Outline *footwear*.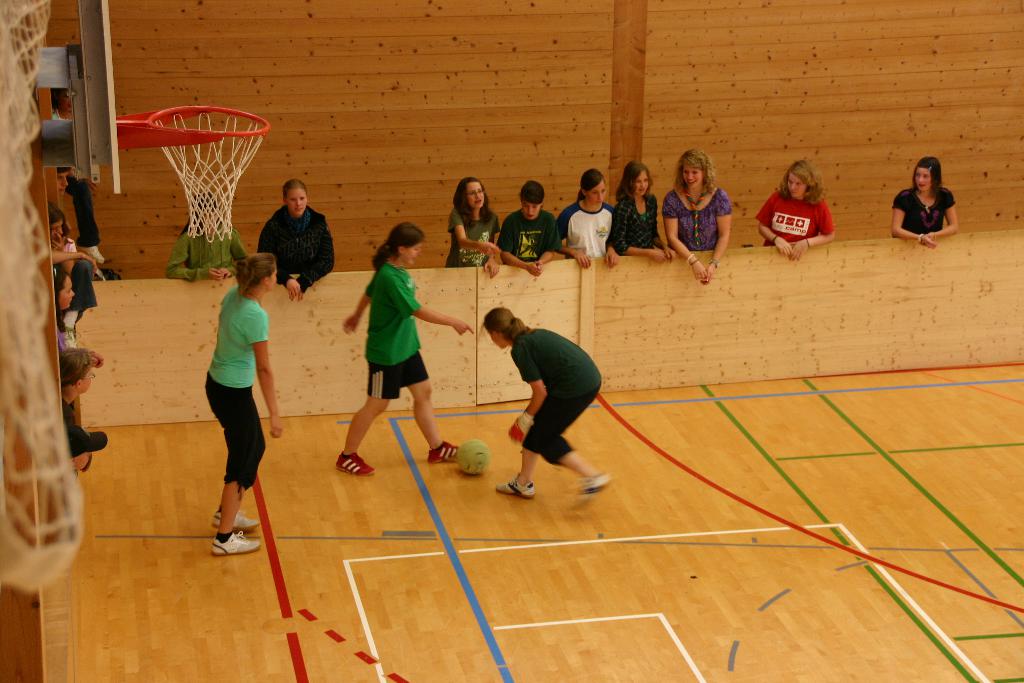
Outline: <box>564,472,615,514</box>.
